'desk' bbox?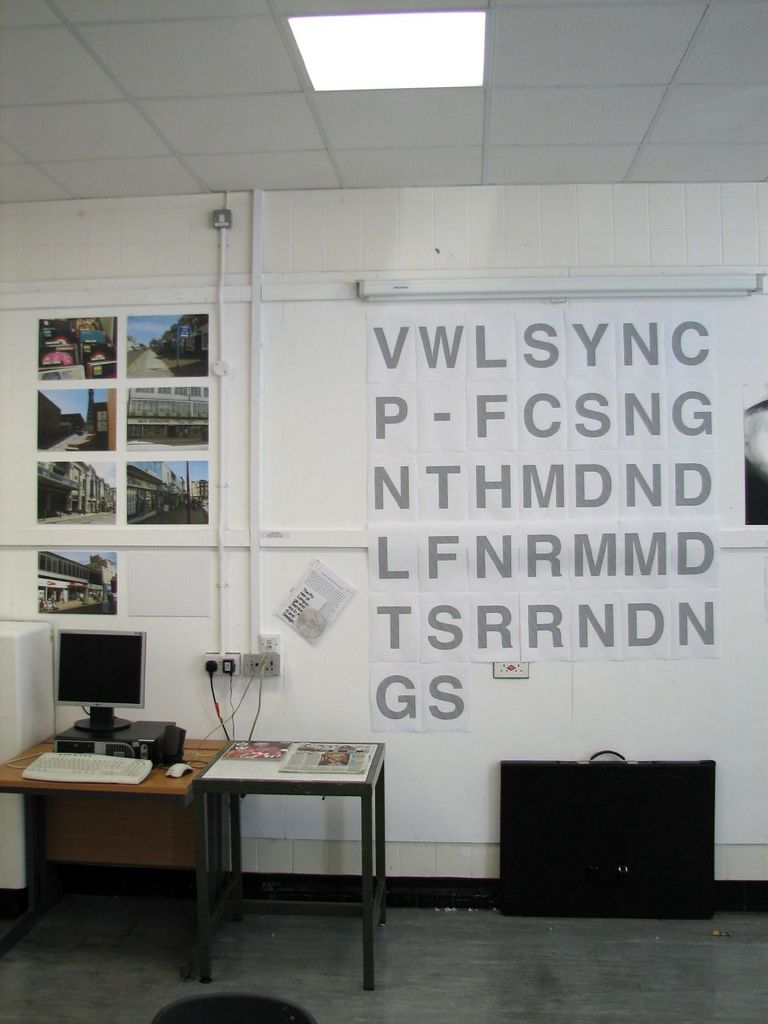
detection(0, 730, 236, 980)
